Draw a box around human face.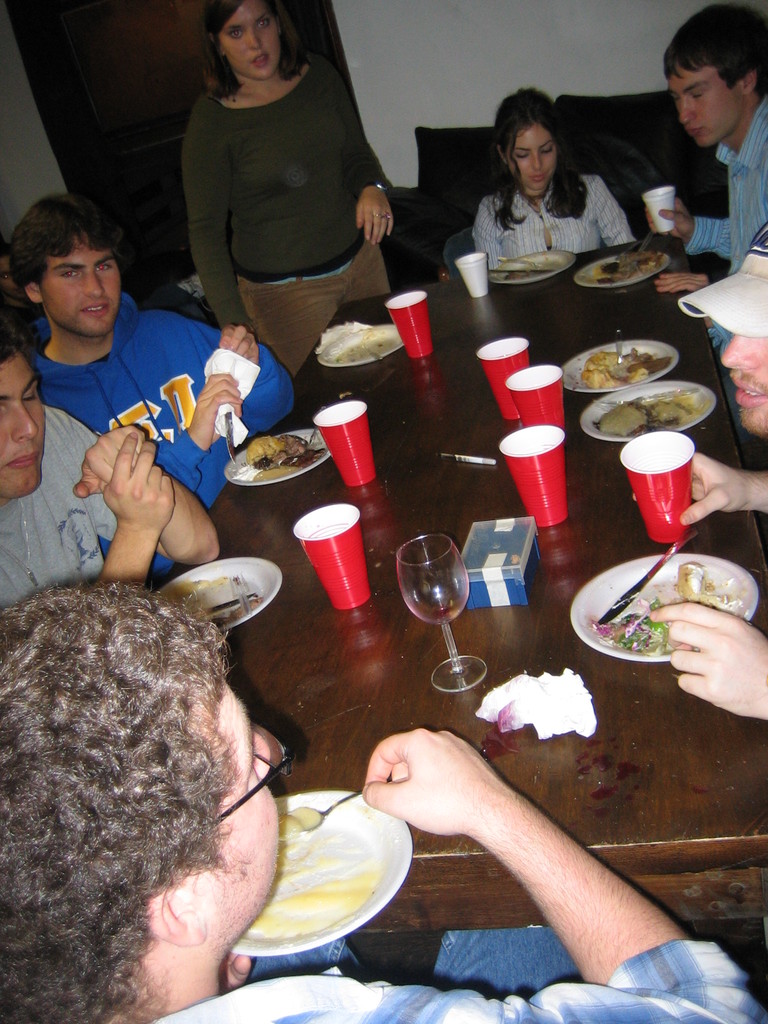
rect(221, 689, 278, 919).
